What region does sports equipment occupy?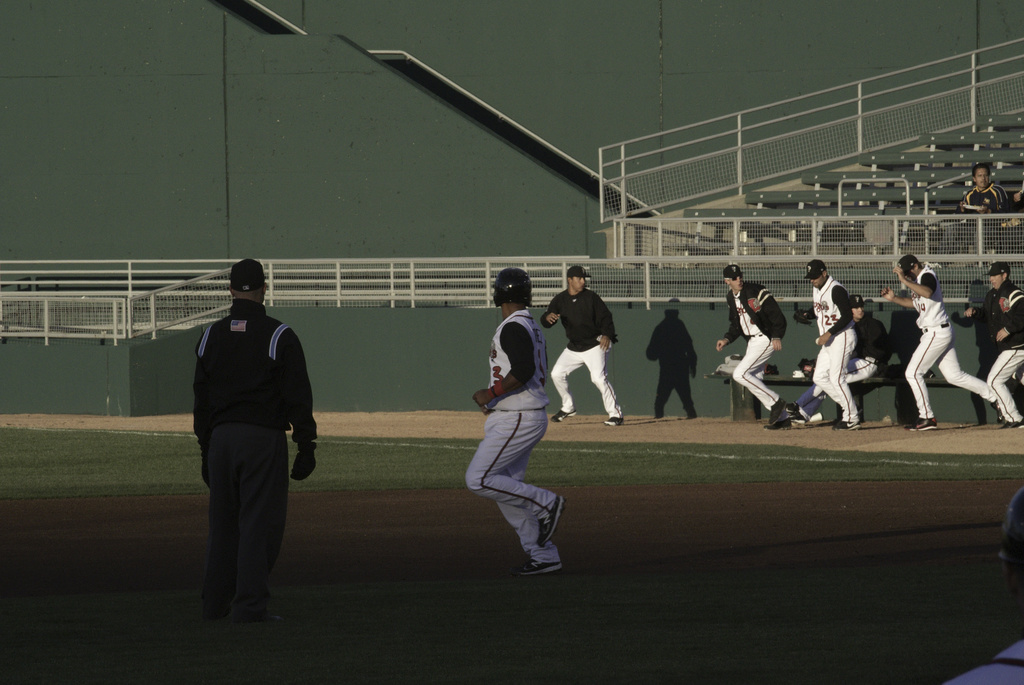
x1=491, y1=267, x2=531, y2=311.
